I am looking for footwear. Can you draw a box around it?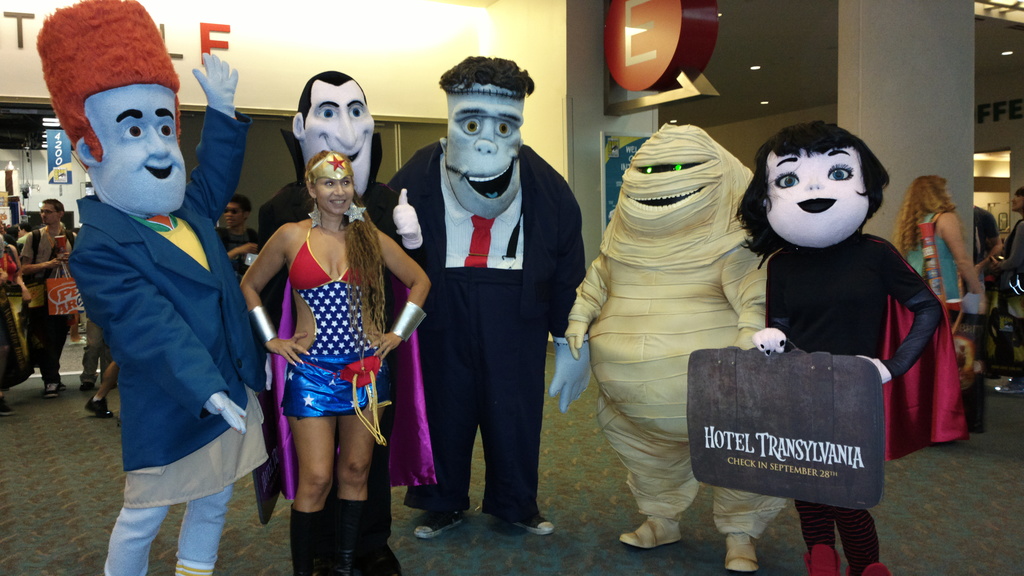
Sure, the bounding box is 77:377:96:394.
